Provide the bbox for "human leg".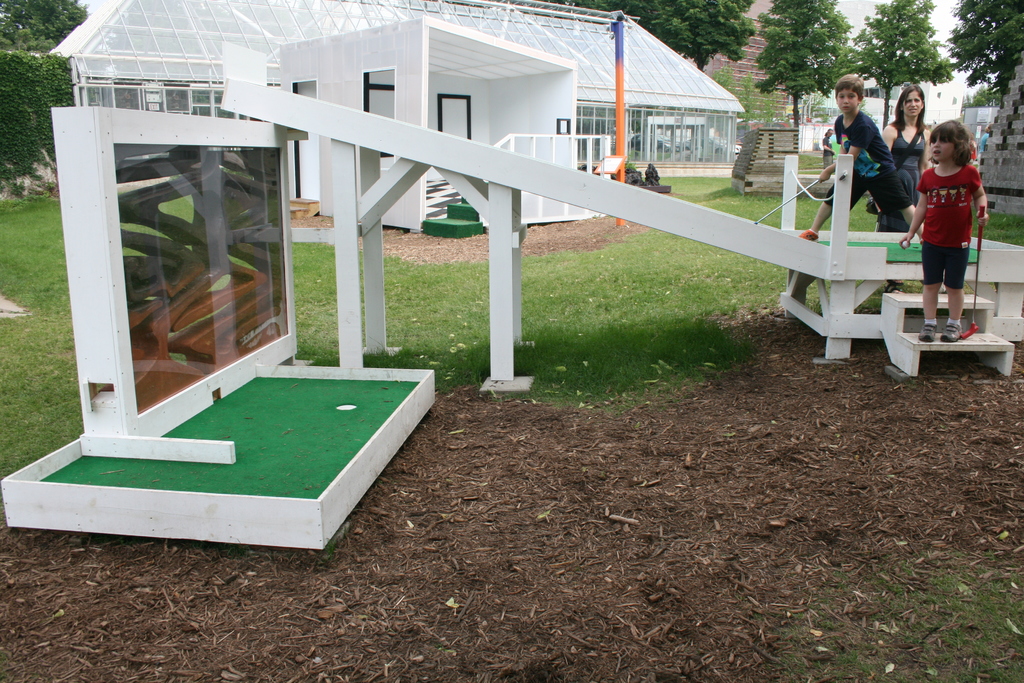
BBox(799, 202, 835, 242).
